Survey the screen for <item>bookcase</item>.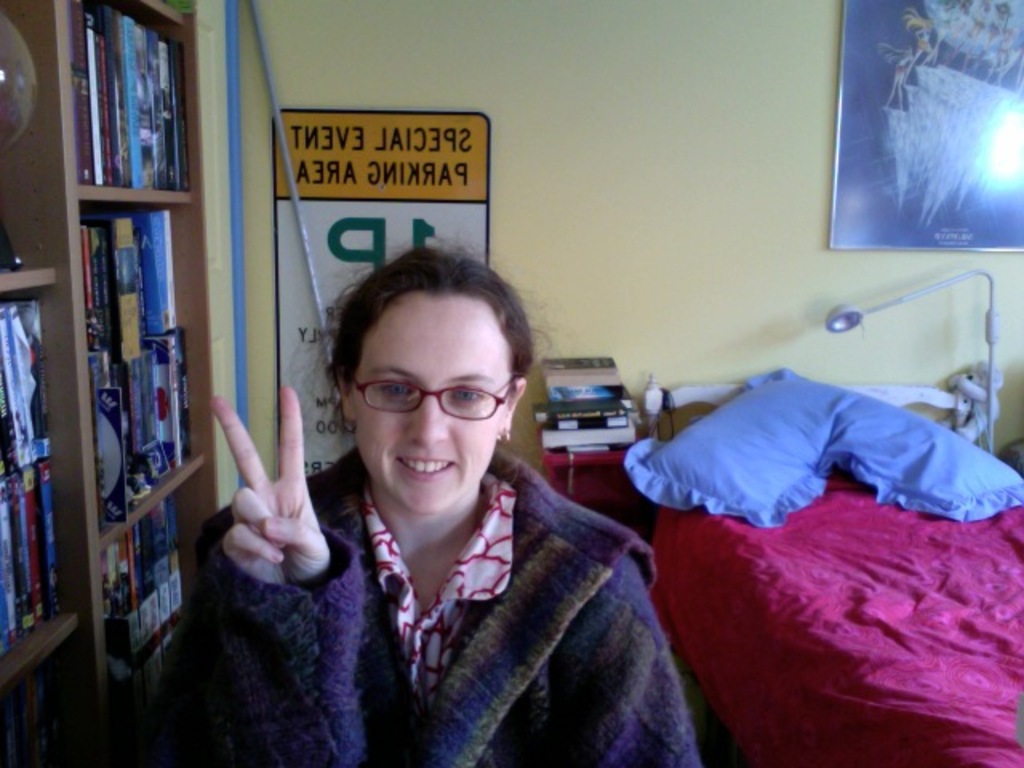
Survey found: <region>26, 5, 230, 701</region>.
